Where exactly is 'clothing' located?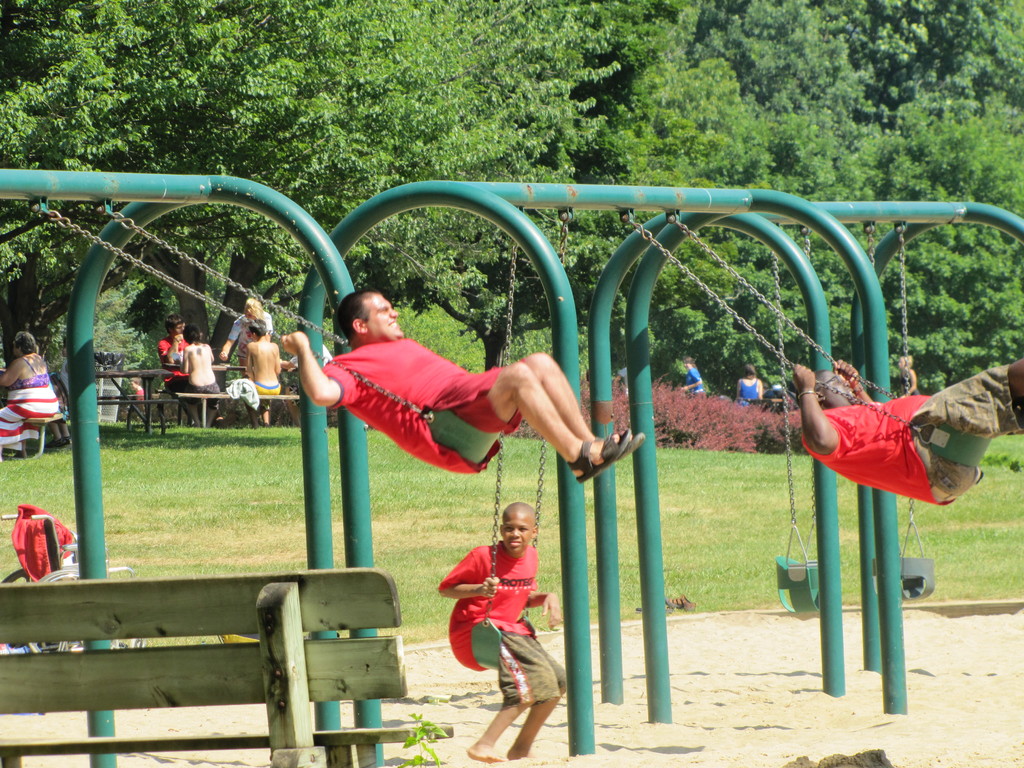
Its bounding box is 0/358/60/451.
